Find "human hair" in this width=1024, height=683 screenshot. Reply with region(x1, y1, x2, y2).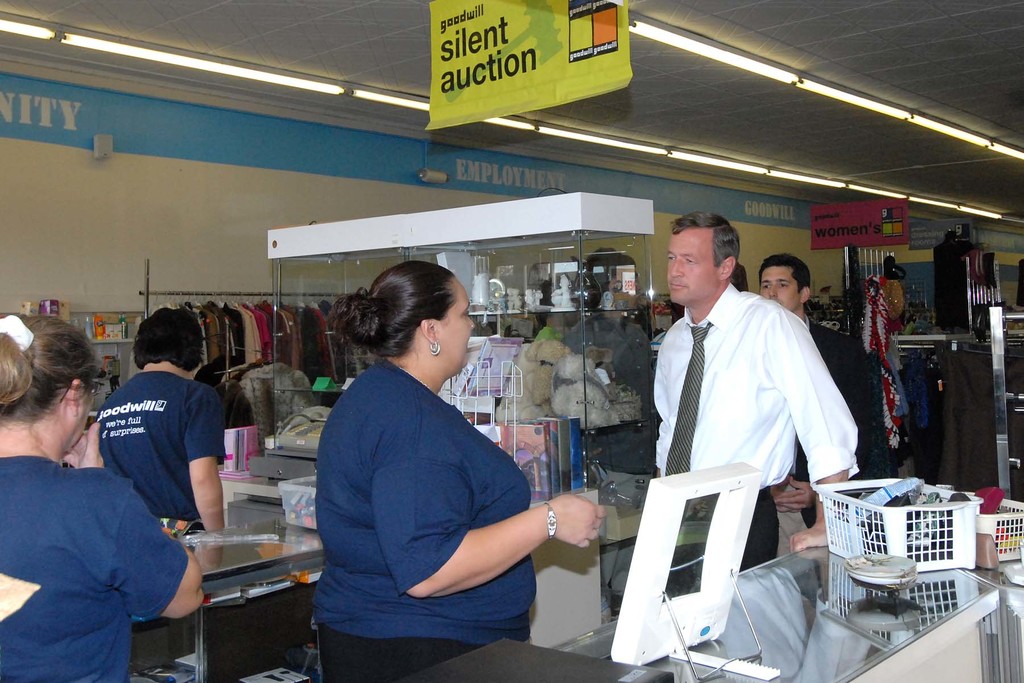
region(666, 208, 741, 283).
